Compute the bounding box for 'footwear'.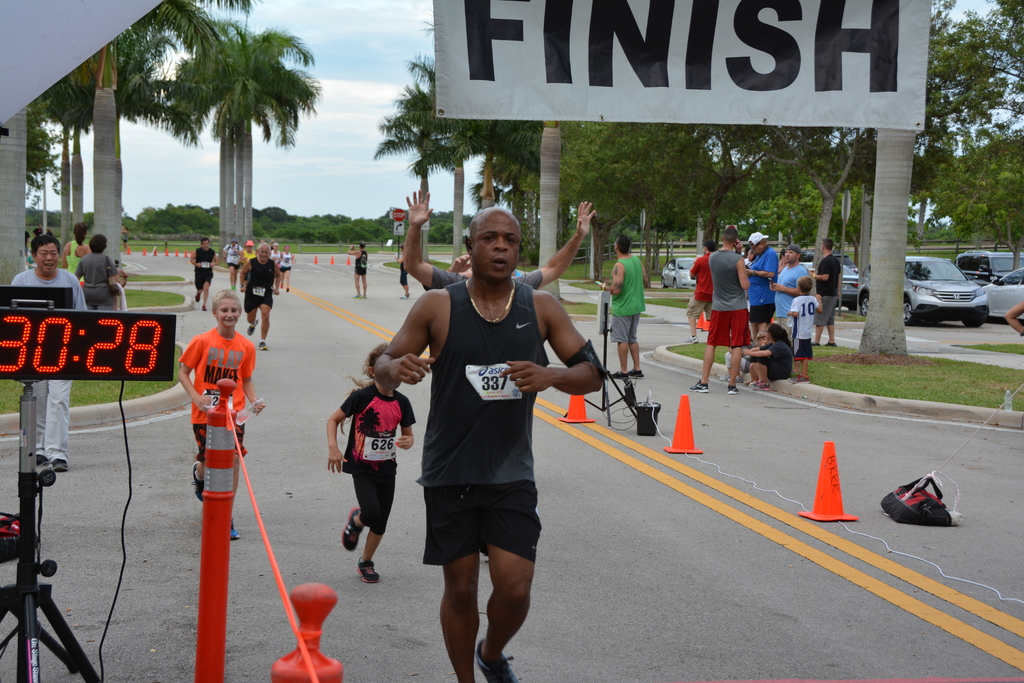
x1=812 y1=340 x2=823 y2=347.
